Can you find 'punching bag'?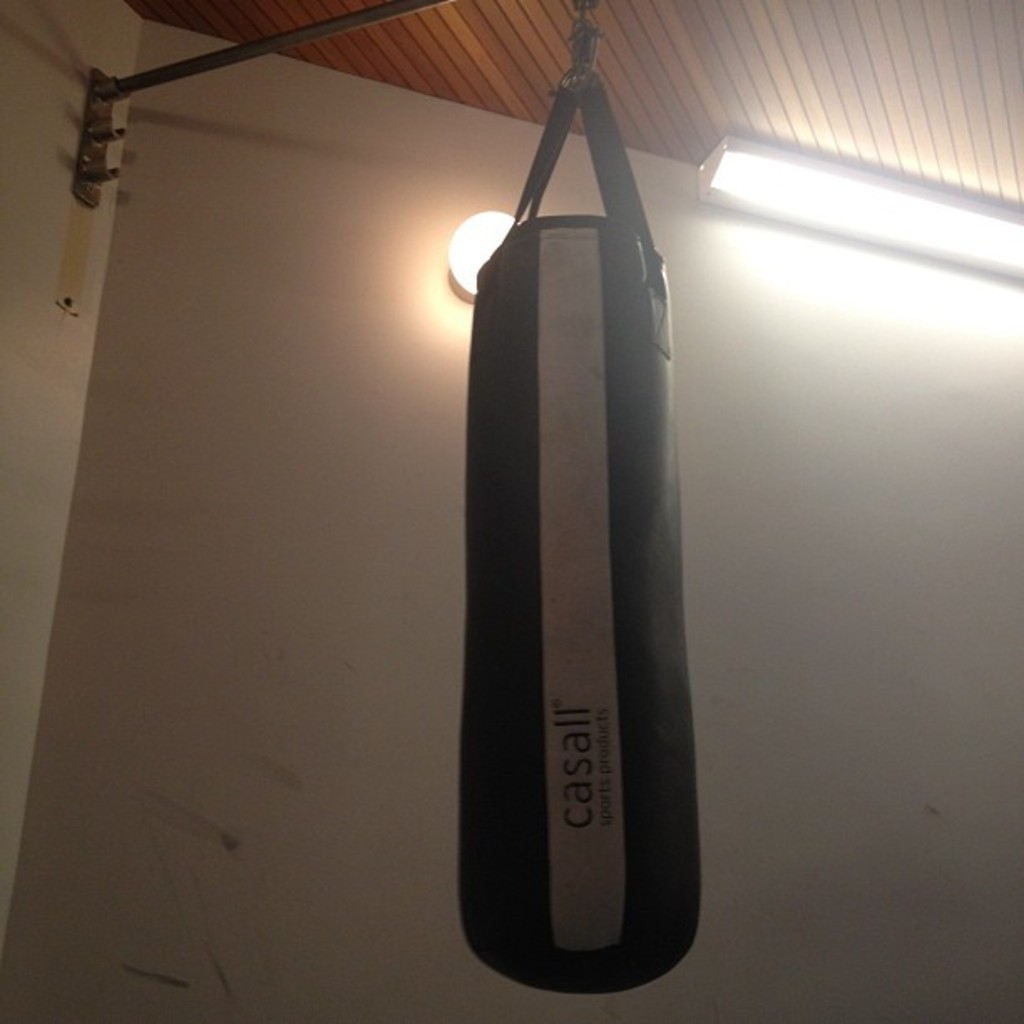
Yes, bounding box: l=452, t=67, r=704, b=1002.
